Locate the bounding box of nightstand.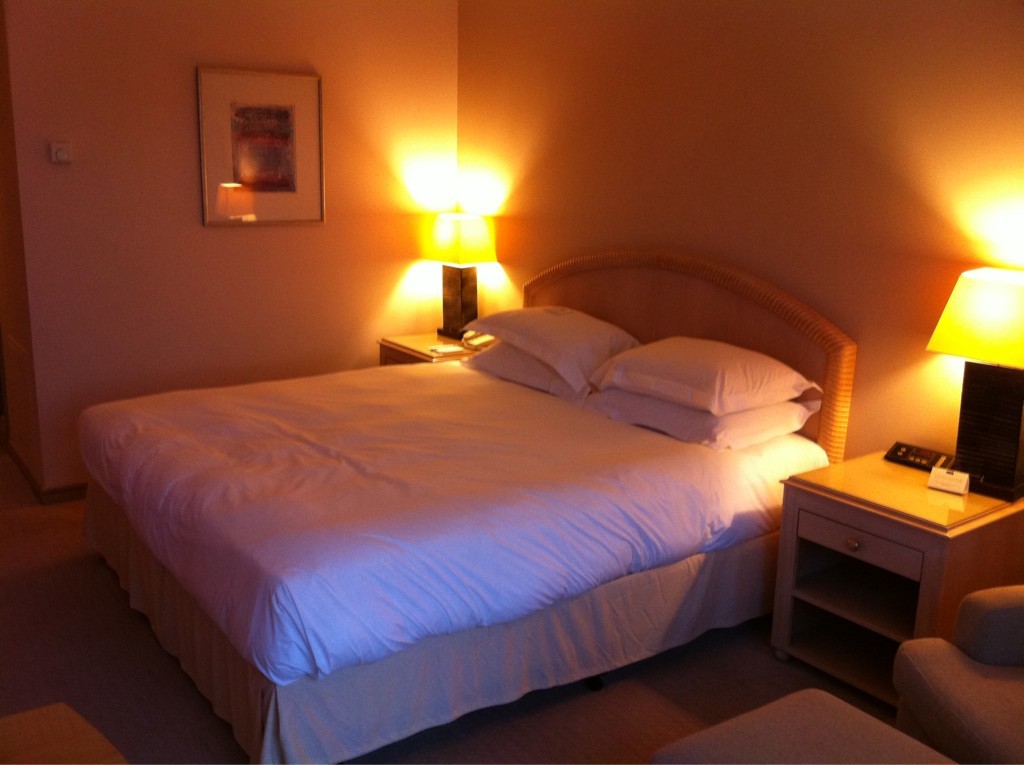
Bounding box: box=[778, 432, 1009, 698].
